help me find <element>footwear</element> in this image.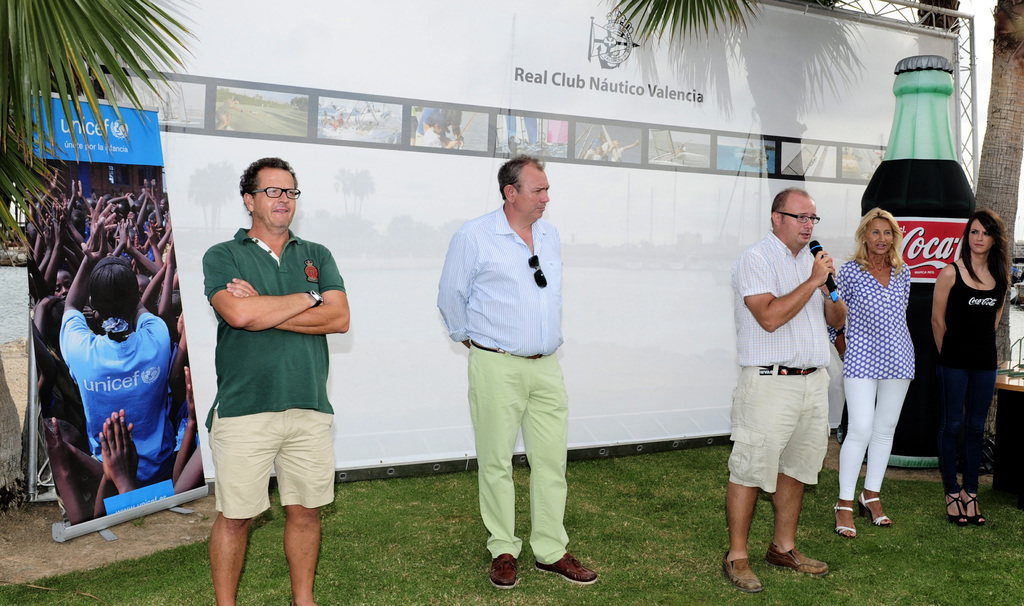
Found it: rect(767, 537, 835, 573).
